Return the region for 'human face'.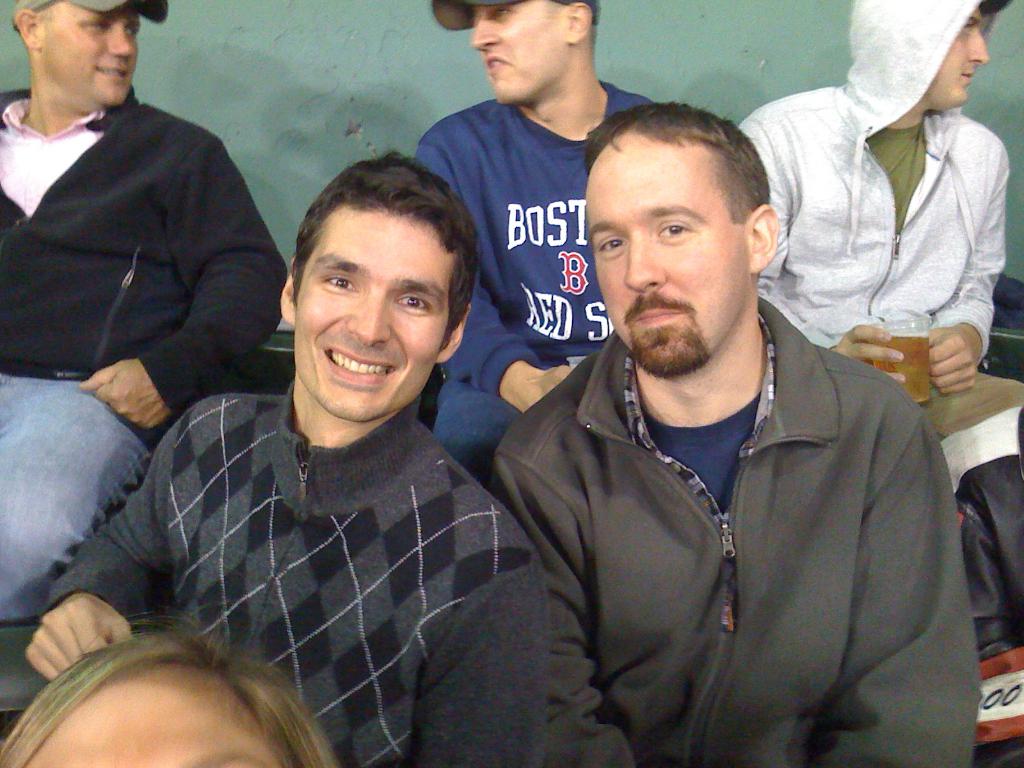
39, 3, 140, 105.
